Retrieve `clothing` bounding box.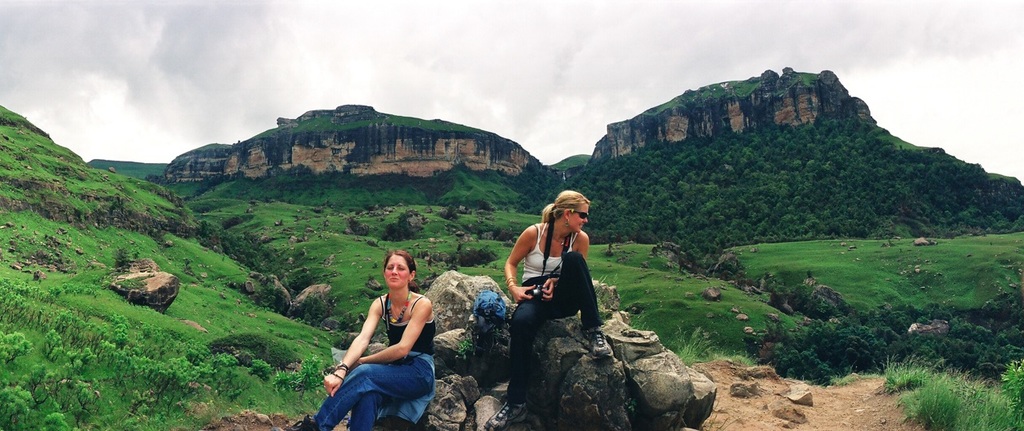
Bounding box: rect(502, 221, 599, 398).
